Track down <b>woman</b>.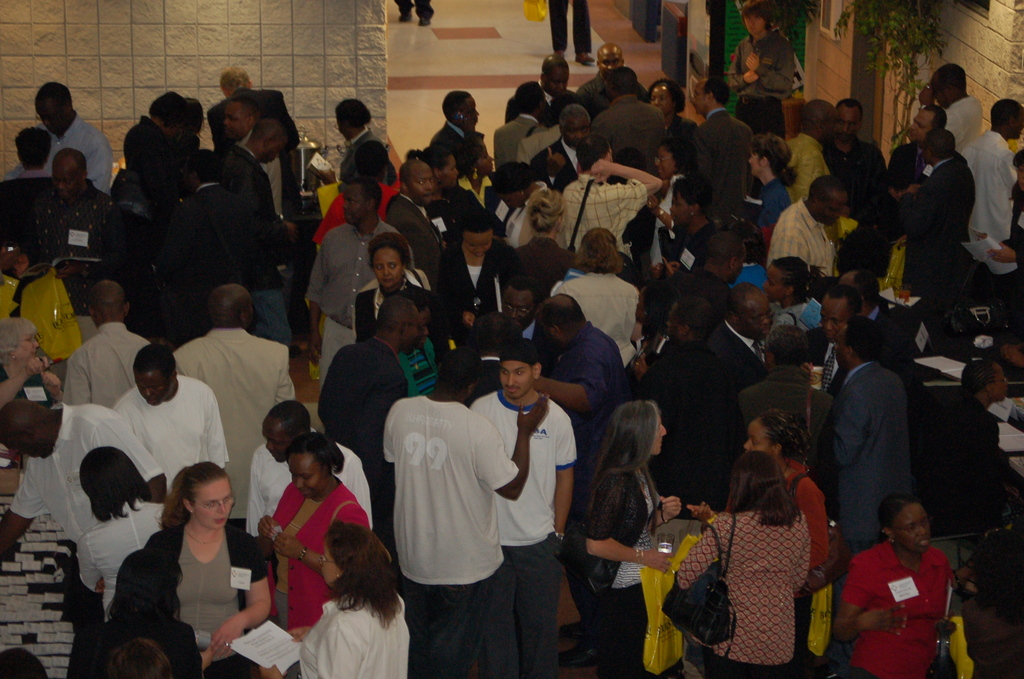
Tracked to bbox=[68, 548, 203, 678].
